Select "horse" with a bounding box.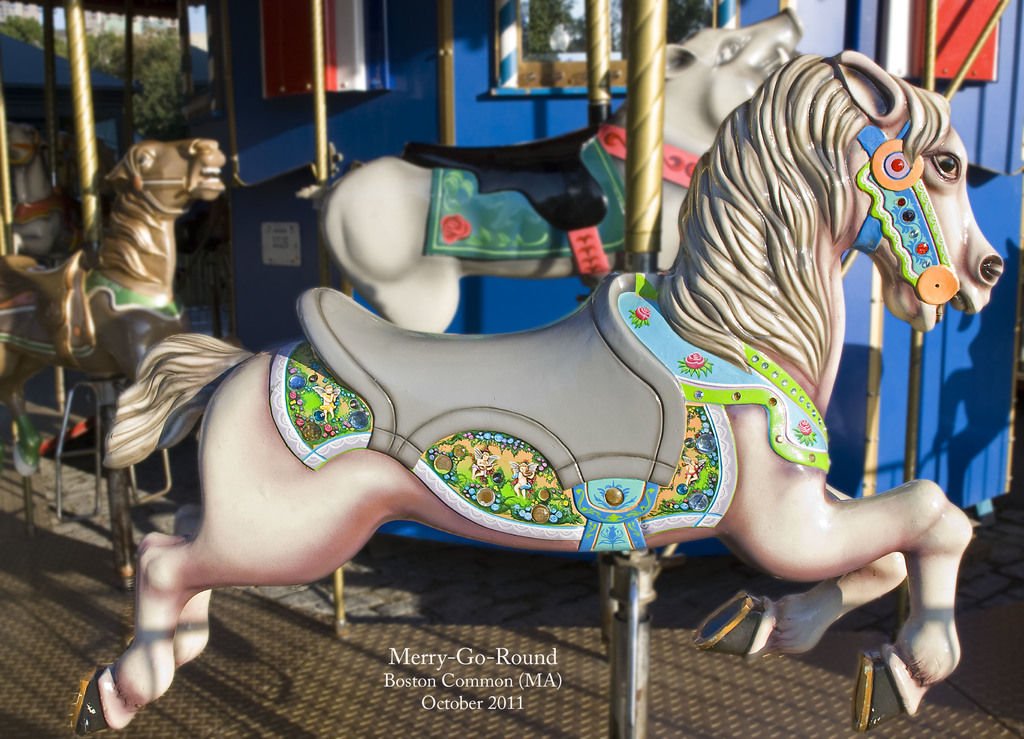
0:120:76:263.
